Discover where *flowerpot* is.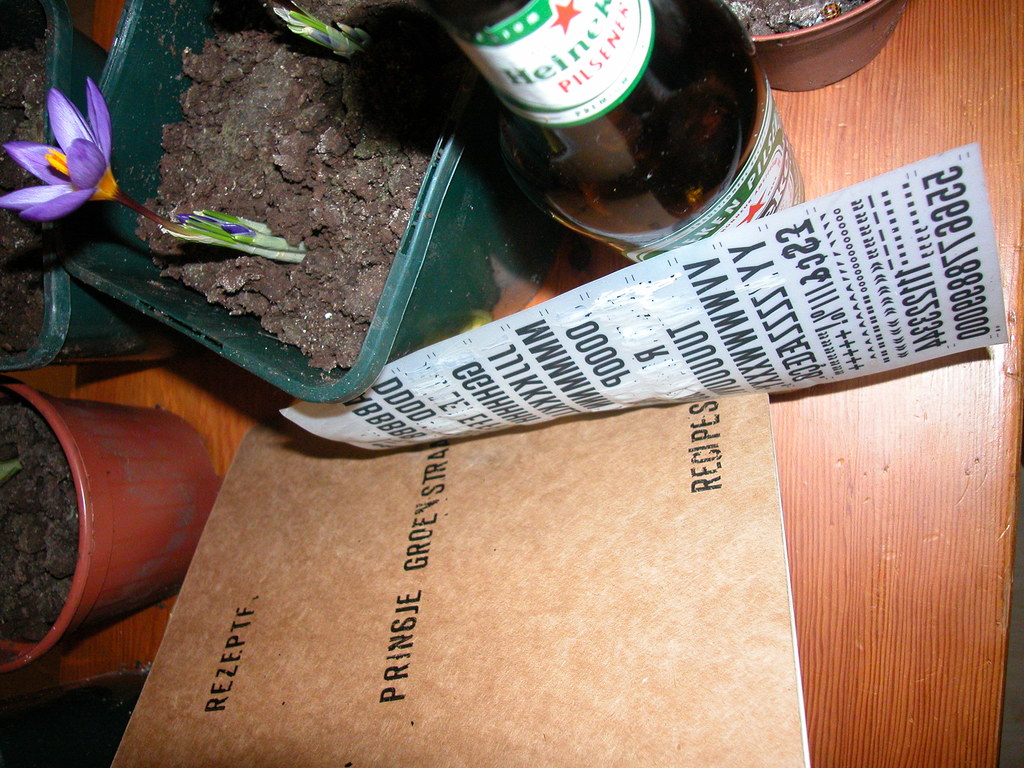
Discovered at <bbox>0, 378, 206, 676</bbox>.
